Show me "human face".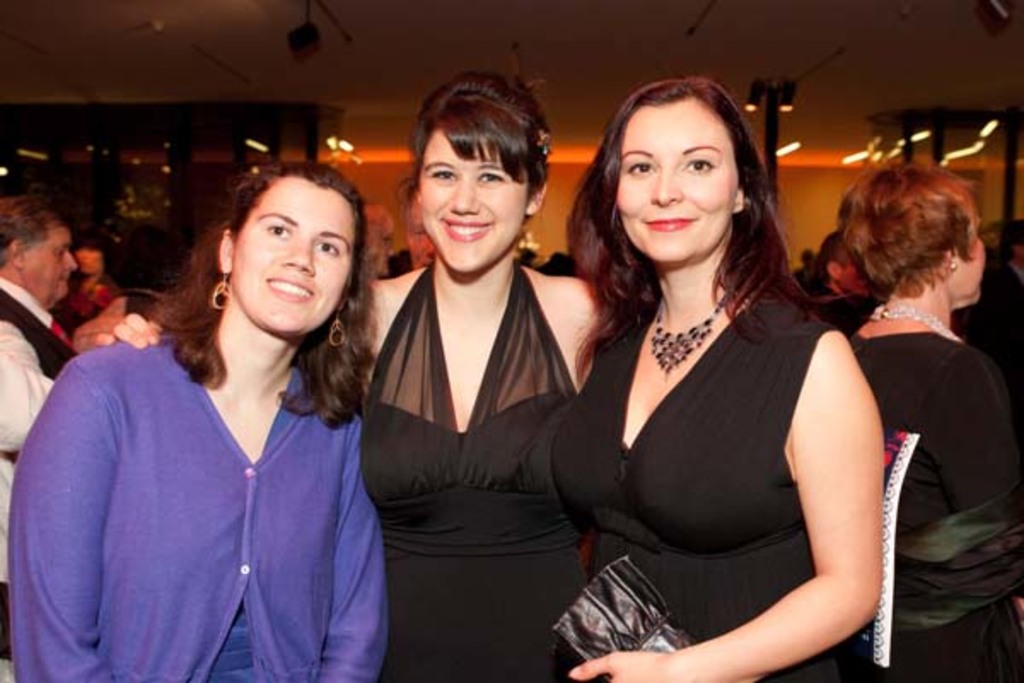
"human face" is here: (x1=22, y1=225, x2=77, y2=302).
